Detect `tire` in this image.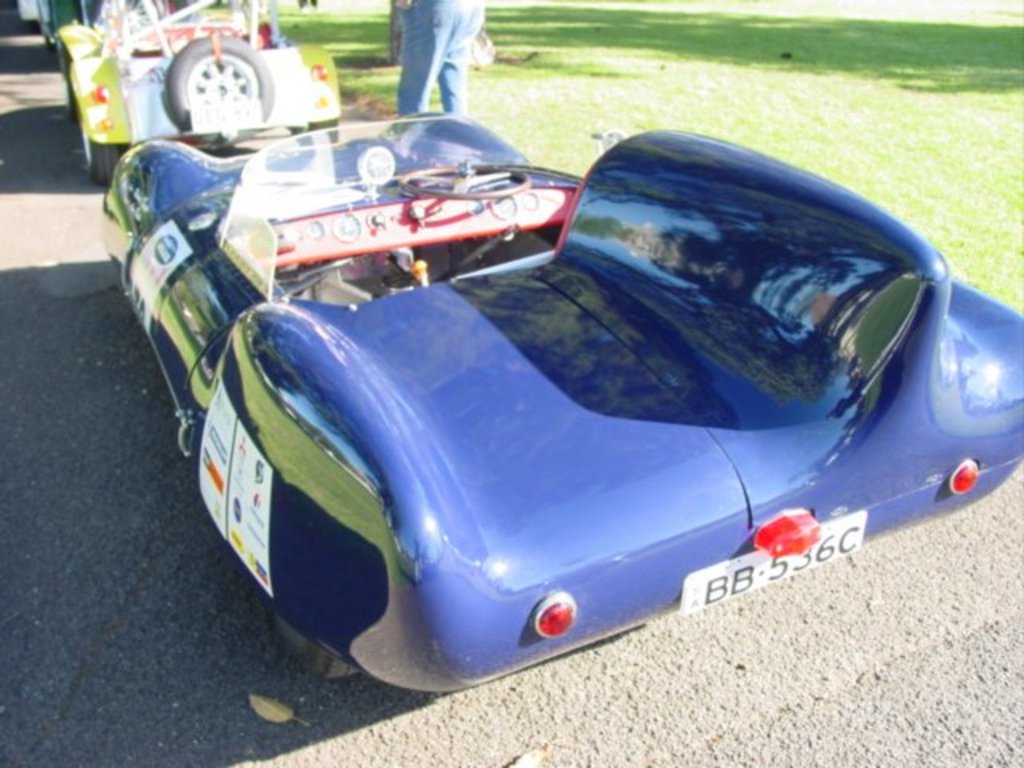
Detection: 82, 114, 118, 184.
